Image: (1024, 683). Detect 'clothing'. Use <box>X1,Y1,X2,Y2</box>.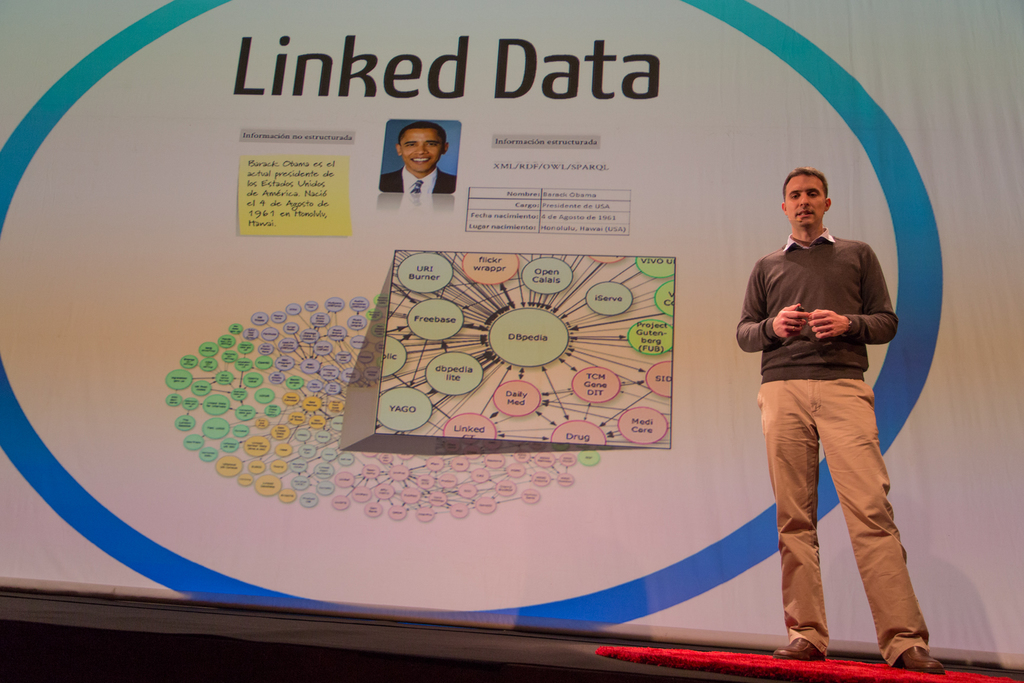
<box>381,163,457,194</box>.
